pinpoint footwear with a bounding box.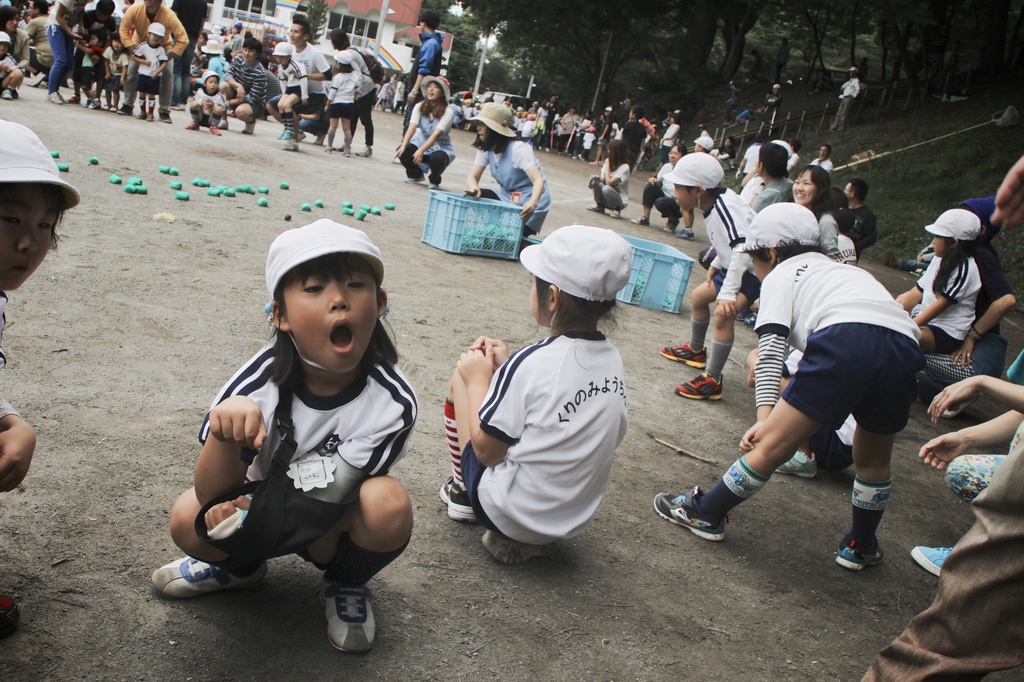
<box>771,449,819,477</box>.
